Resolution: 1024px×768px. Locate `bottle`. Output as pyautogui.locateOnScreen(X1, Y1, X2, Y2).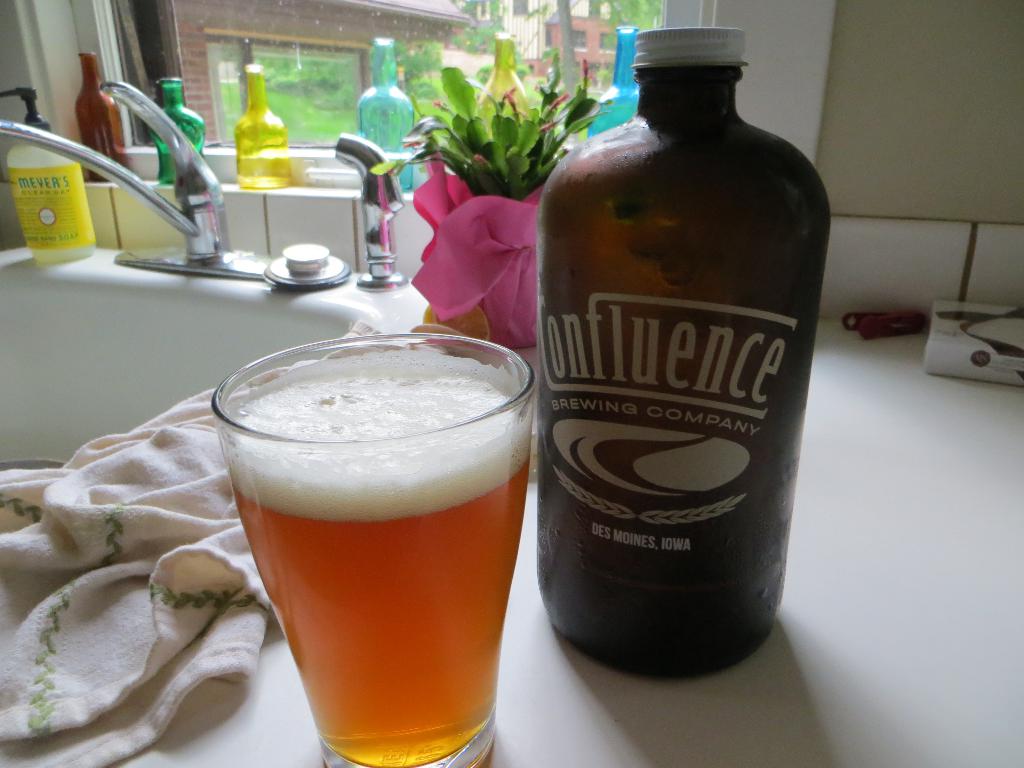
pyautogui.locateOnScreen(538, 27, 834, 675).
